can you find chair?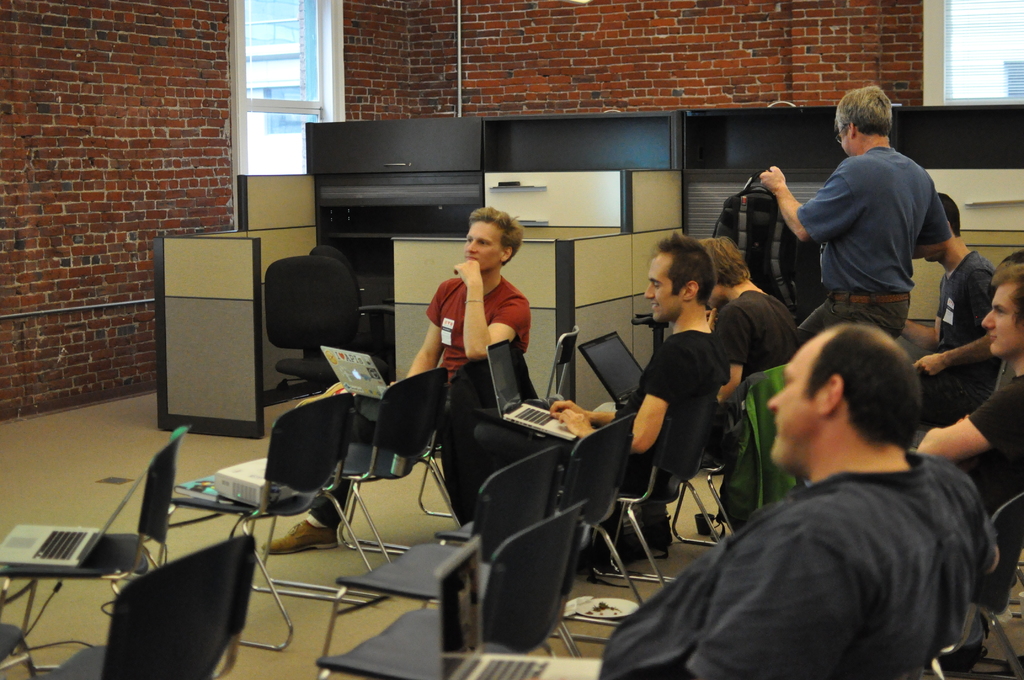
Yes, bounding box: (left=594, top=394, right=720, bottom=587).
